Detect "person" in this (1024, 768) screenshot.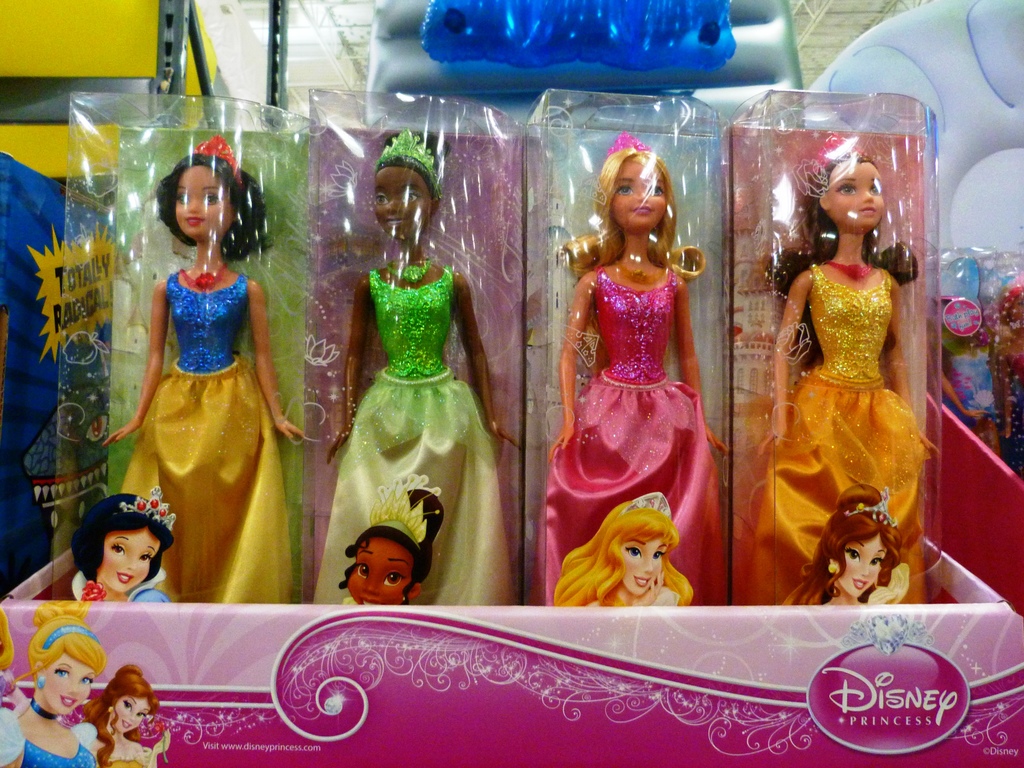
Detection: left=74, top=487, right=170, bottom=604.
